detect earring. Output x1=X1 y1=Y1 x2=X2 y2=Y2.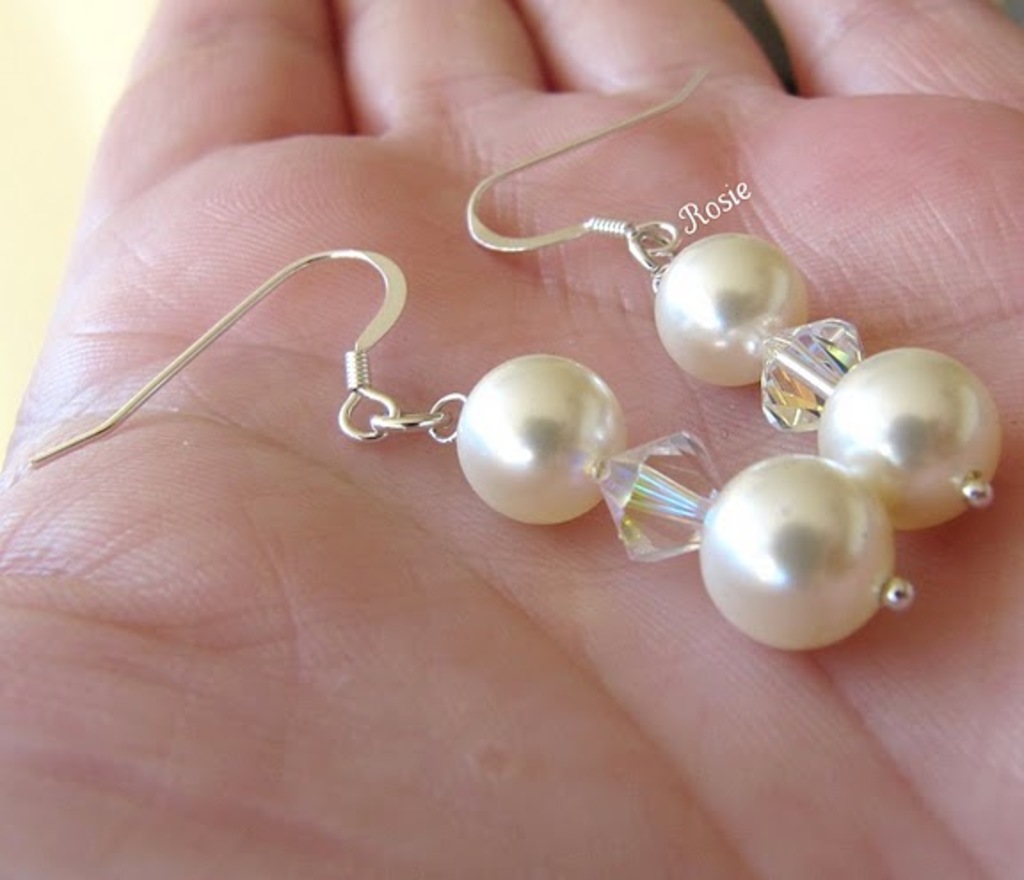
x1=20 y1=247 x2=919 y2=654.
